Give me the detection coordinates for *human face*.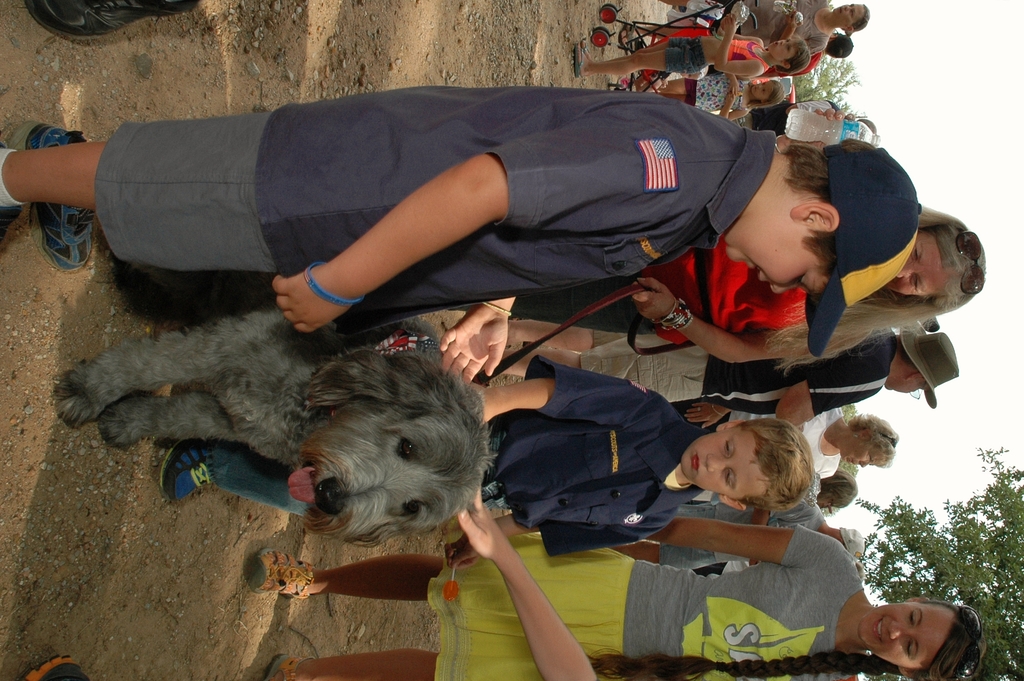
bbox=[767, 35, 800, 63].
